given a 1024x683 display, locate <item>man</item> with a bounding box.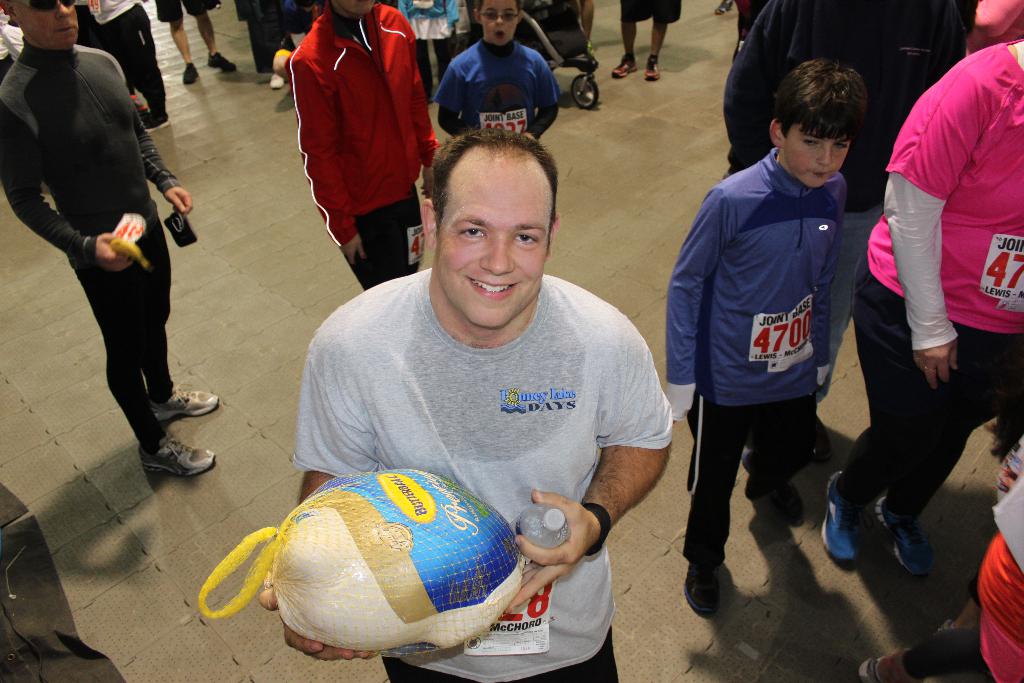
Located: l=155, t=0, r=239, b=92.
